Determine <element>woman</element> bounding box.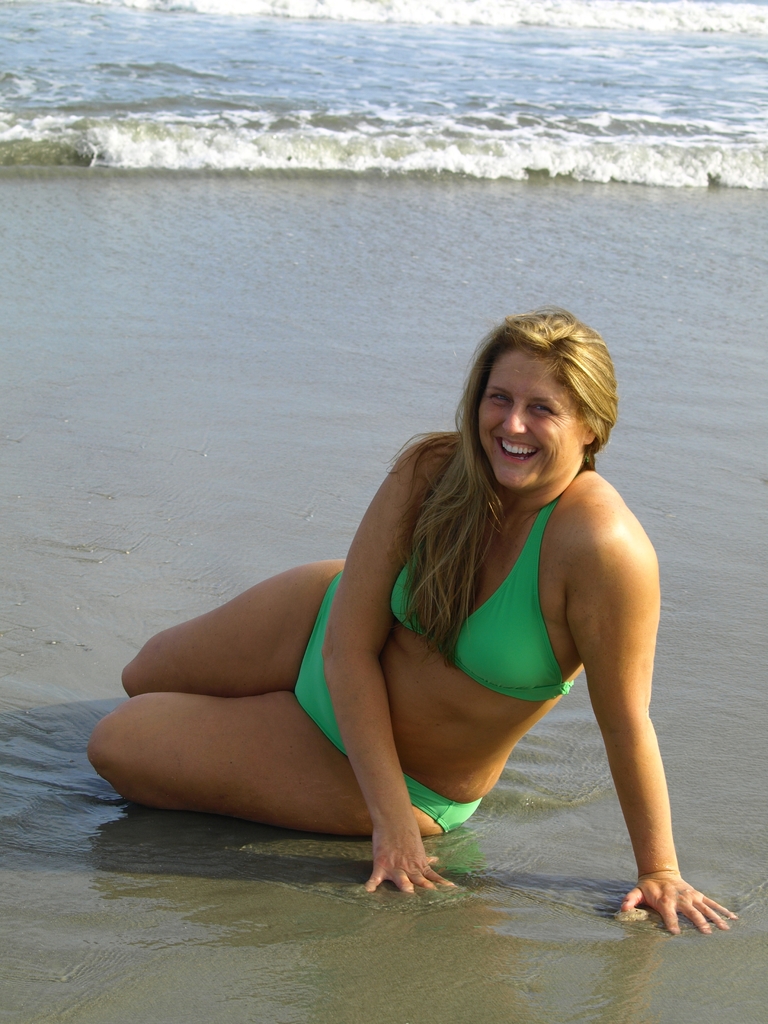
Determined: select_region(102, 294, 694, 913).
